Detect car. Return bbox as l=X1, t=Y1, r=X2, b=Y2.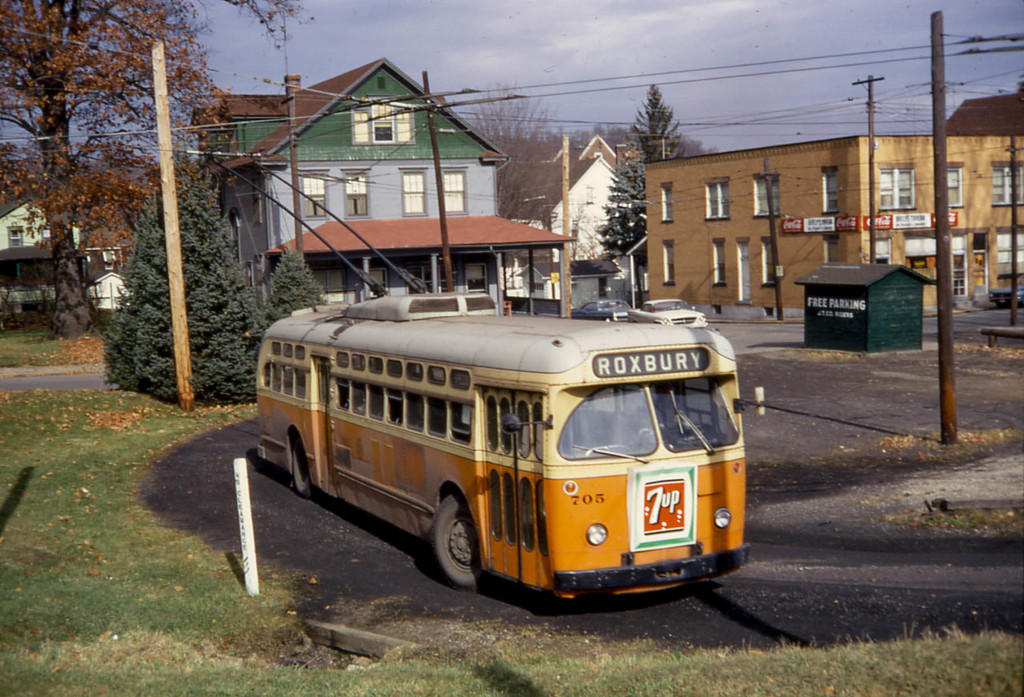
l=571, t=298, r=632, b=322.
